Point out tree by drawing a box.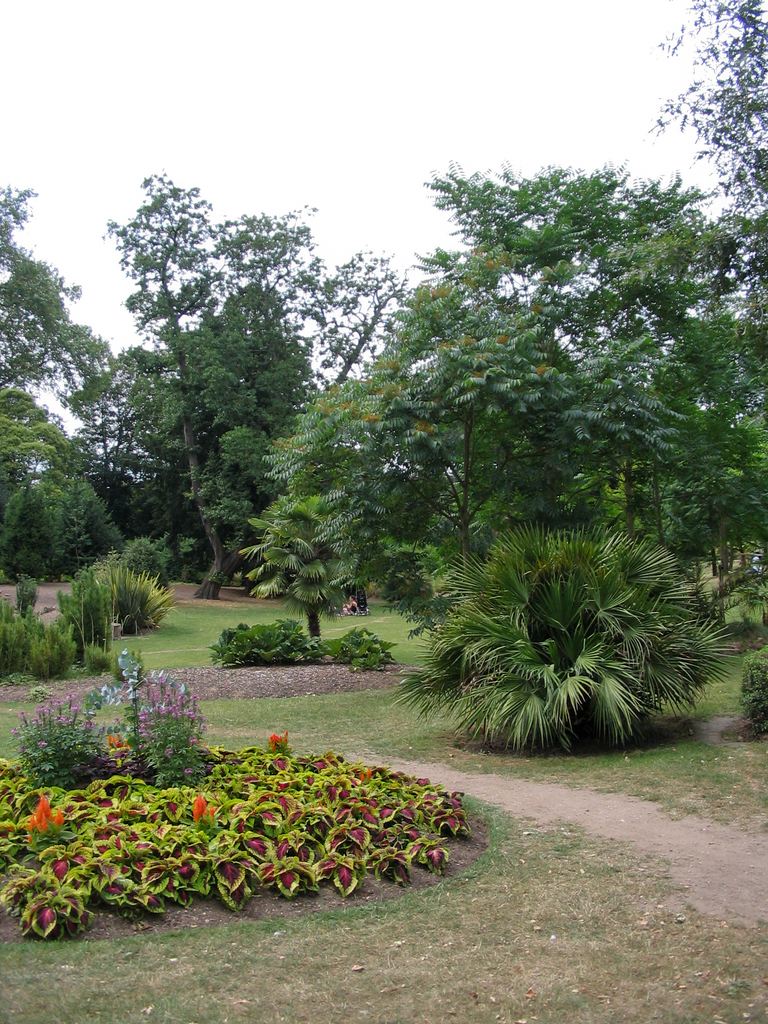
0 180 121 422.
